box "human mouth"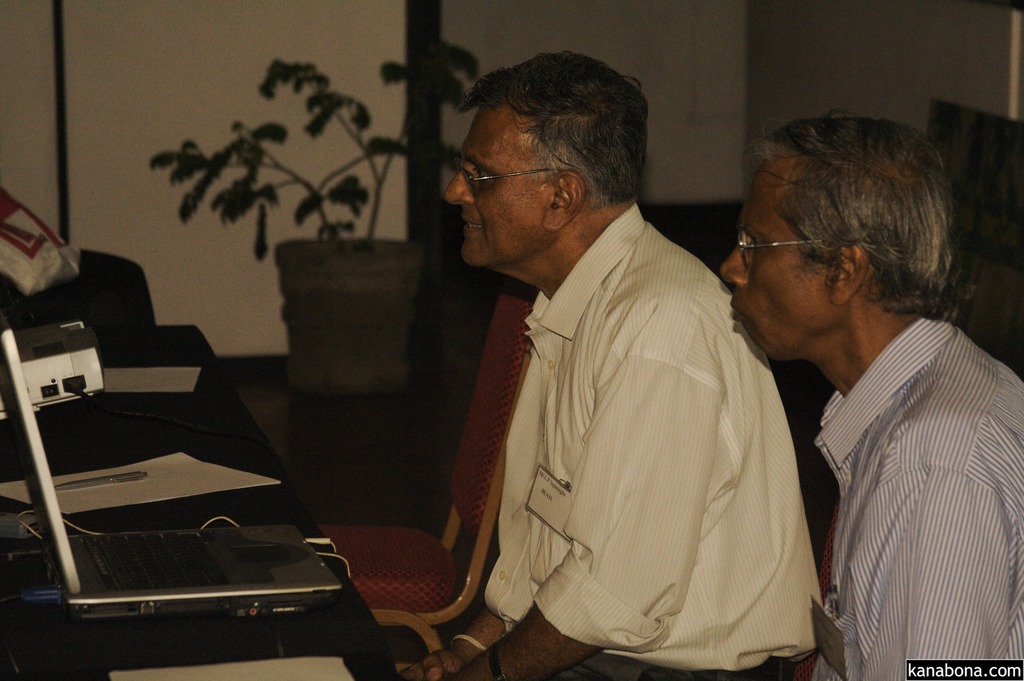
x1=728, y1=295, x2=746, y2=330
